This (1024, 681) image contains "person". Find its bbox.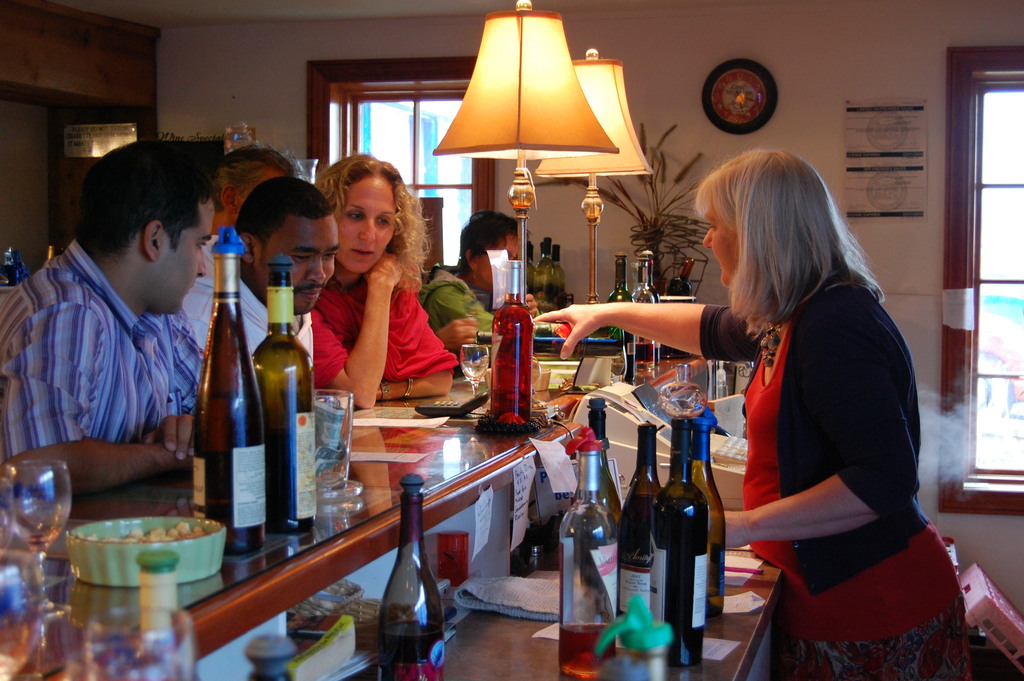
left=329, top=138, right=452, bottom=409.
